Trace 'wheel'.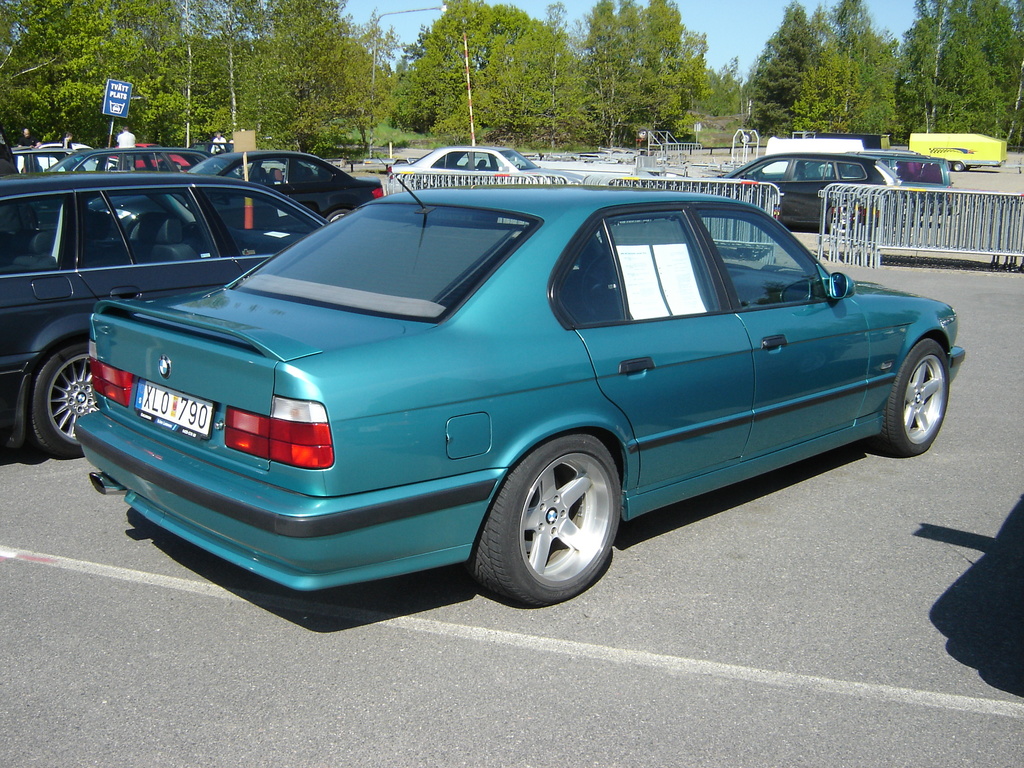
Traced to [948, 163, 952, 171].
